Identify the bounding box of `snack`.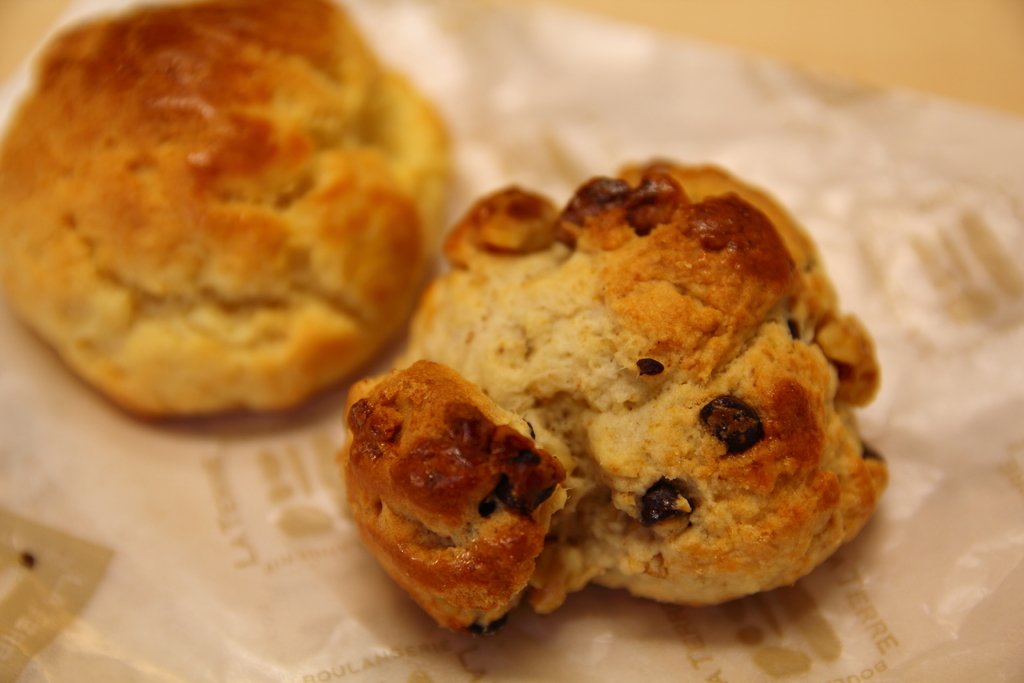
select_region(339, 157, 879, 636).
